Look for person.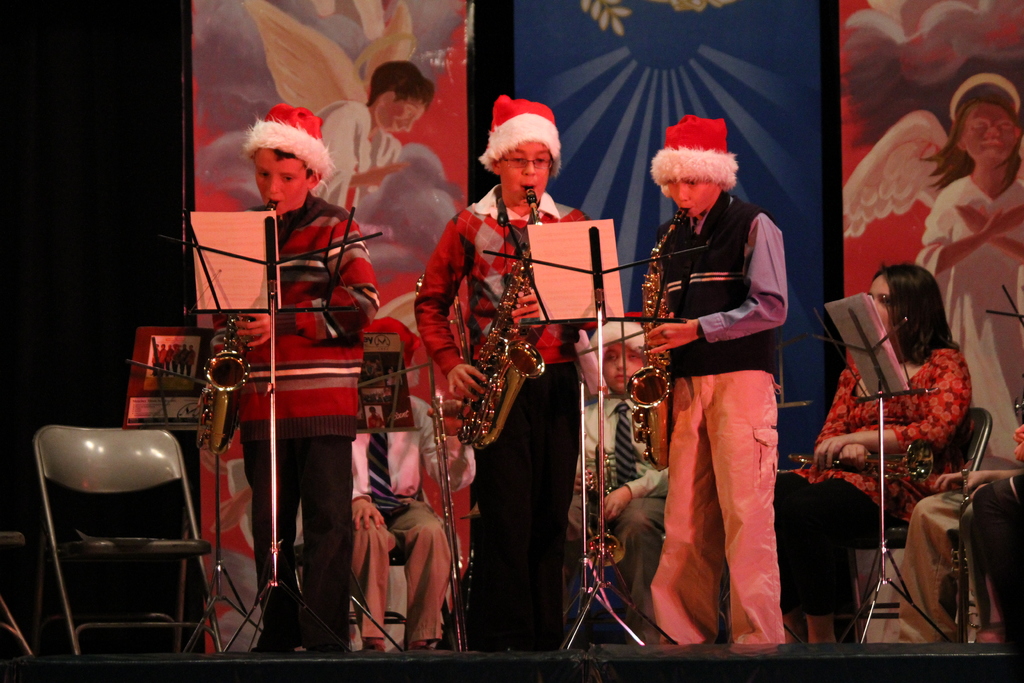
Found: 634/110/787/646.
